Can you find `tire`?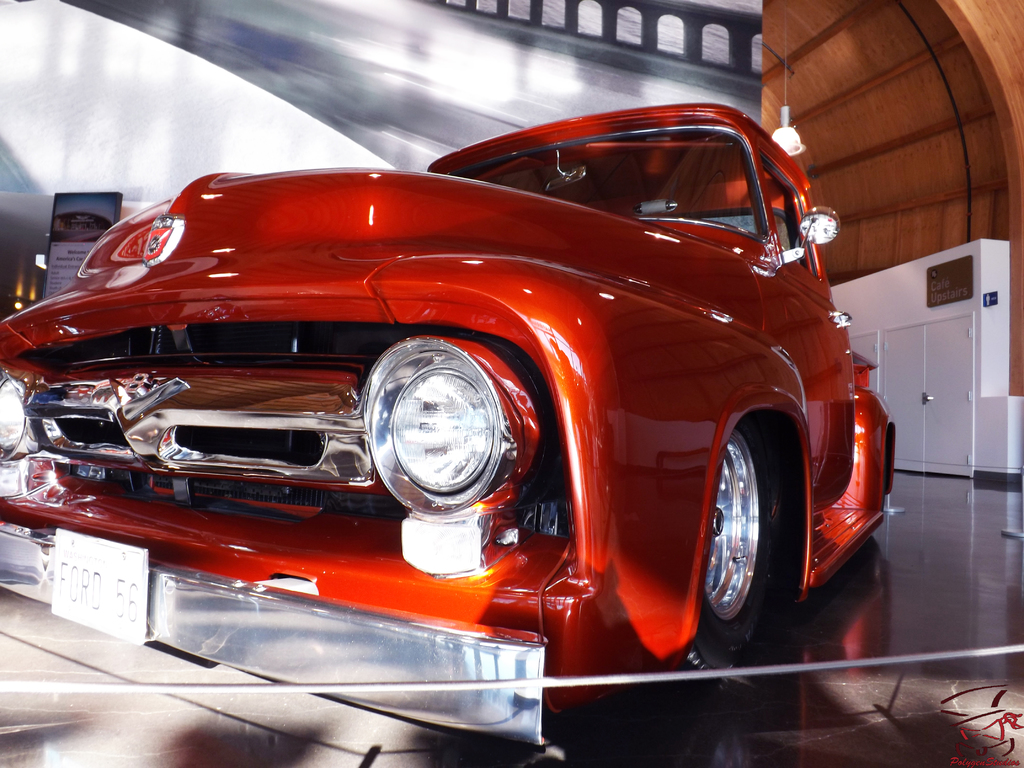
Yes, bounding box: box=[687, 396, 798, 670].
